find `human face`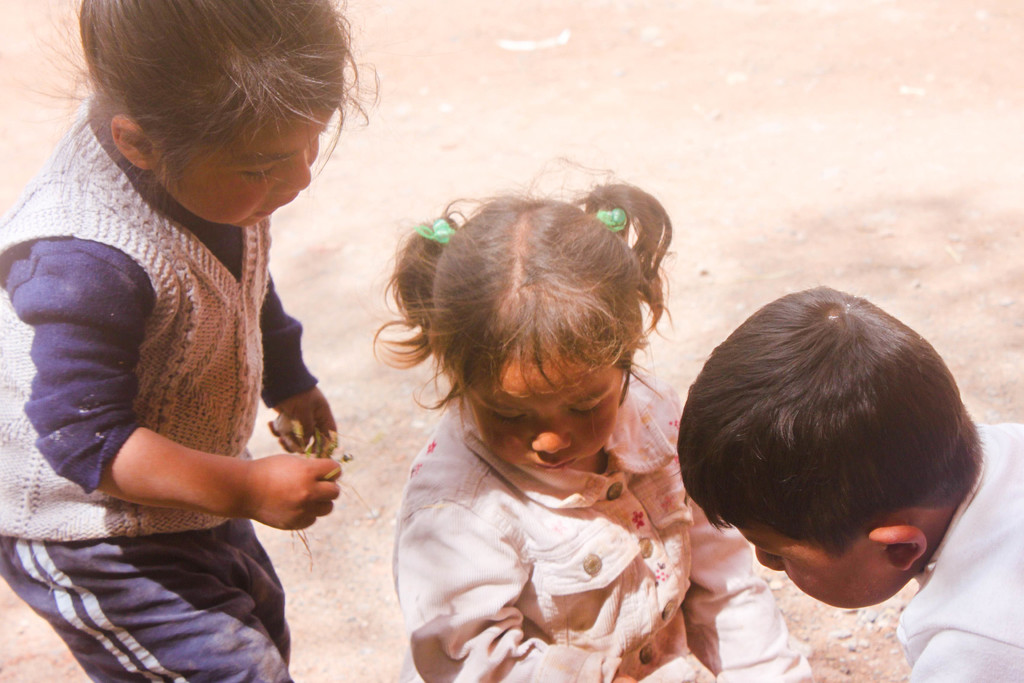
{"x1": 732, "y1": 516, "x2": 916, "y2": 614}
